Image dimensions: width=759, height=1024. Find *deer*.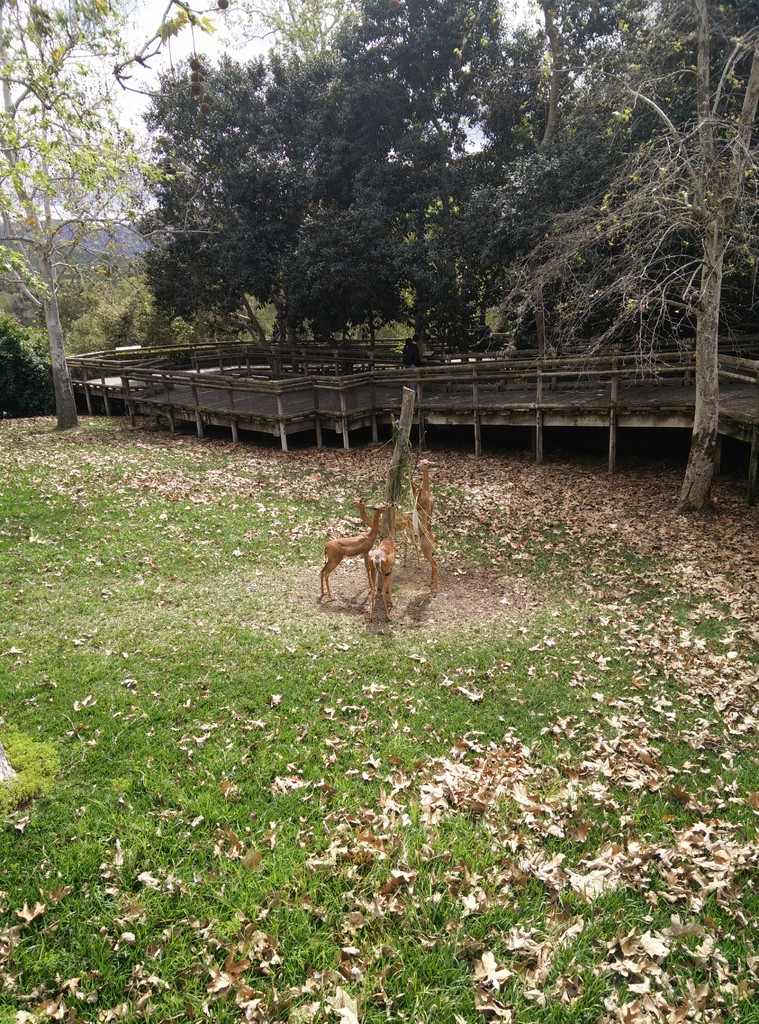
BBox(324, 504, 387, 598).
